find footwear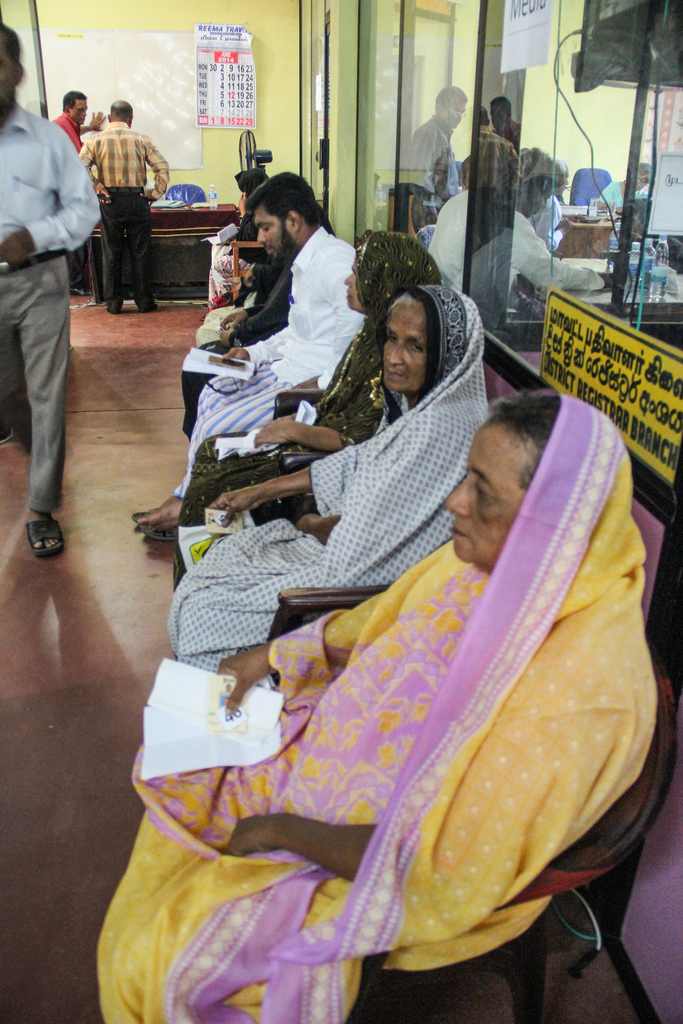
pyautogui.locateOnScreen(126, 497, 154, 525)
